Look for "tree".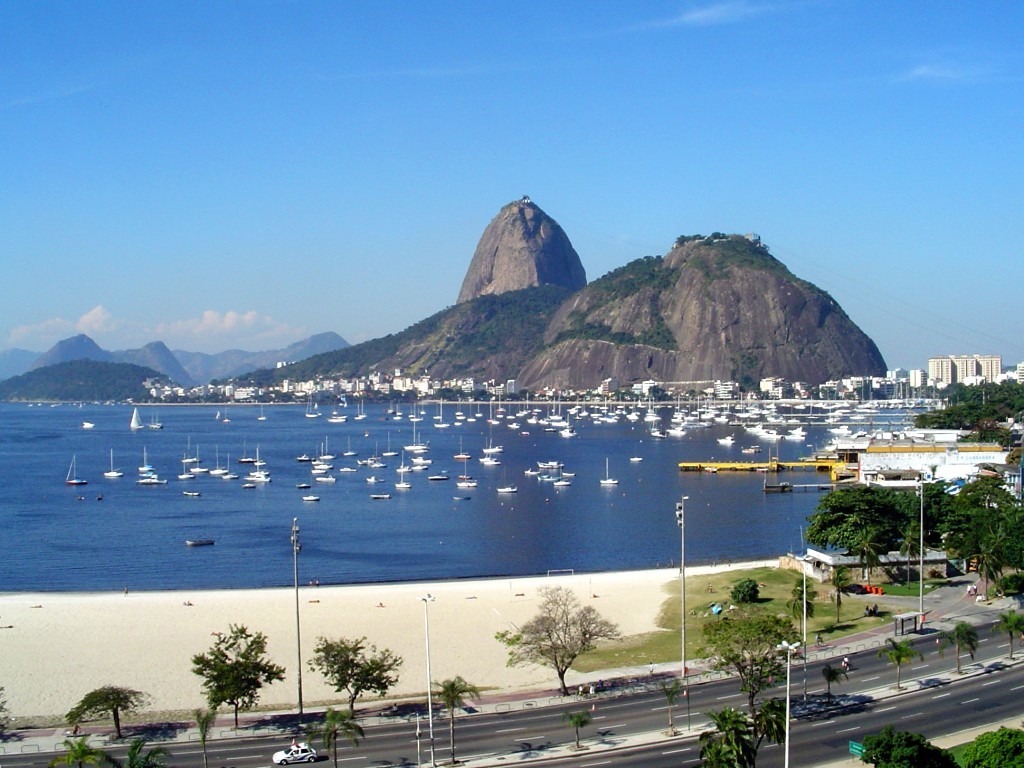
Found: bbox=(913, 461, 1023, 594).
